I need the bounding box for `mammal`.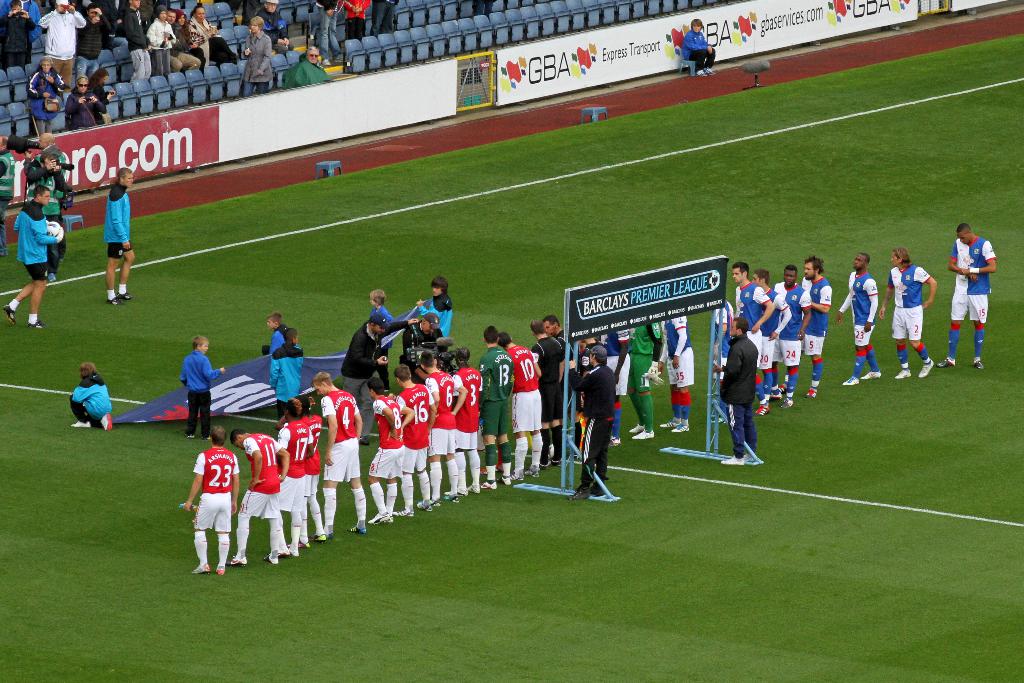
Here it is: box=[257, 0, 294, 52].
